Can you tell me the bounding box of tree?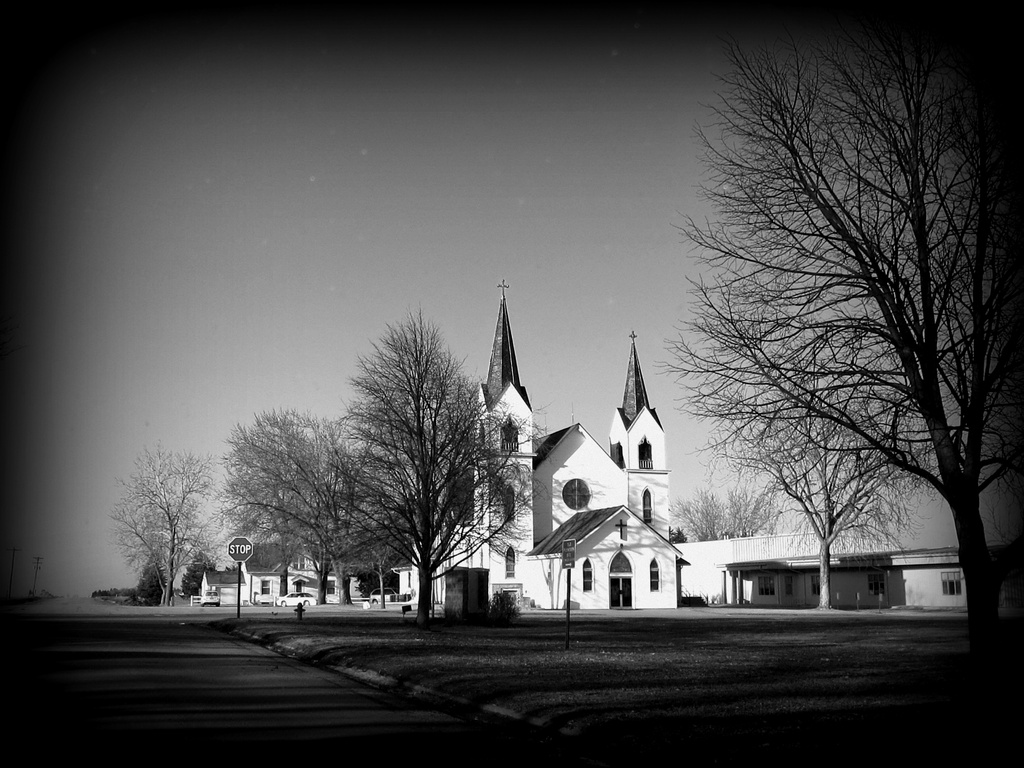
BBox(701, 364, 956, 619).
